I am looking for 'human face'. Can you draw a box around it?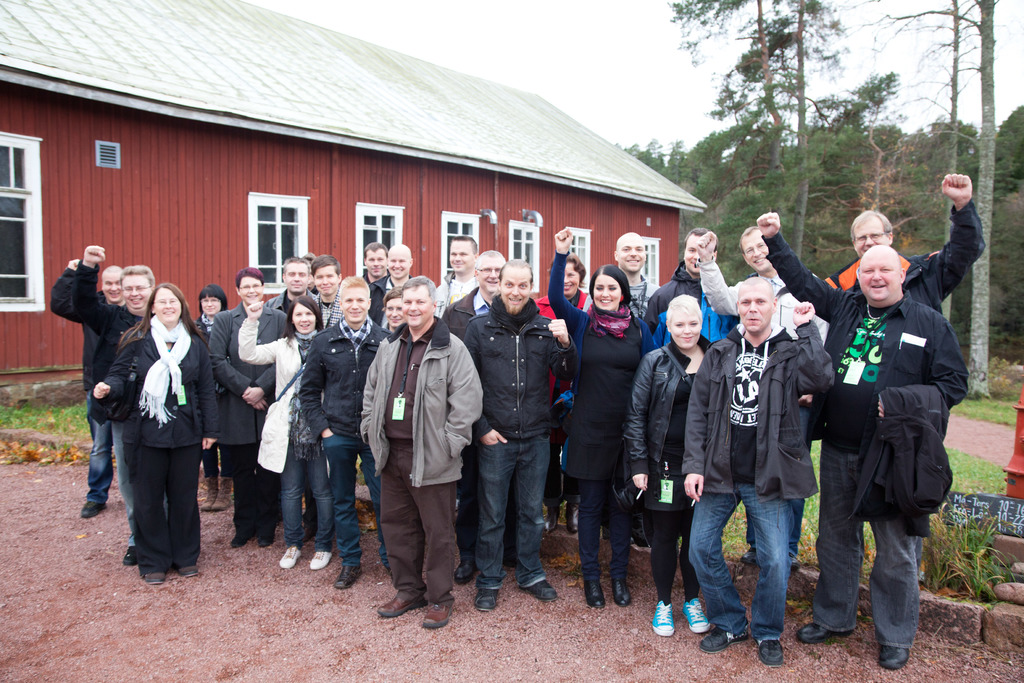
Sure, the bounding box is (left=595, top=274, right=623, bottom=314).
